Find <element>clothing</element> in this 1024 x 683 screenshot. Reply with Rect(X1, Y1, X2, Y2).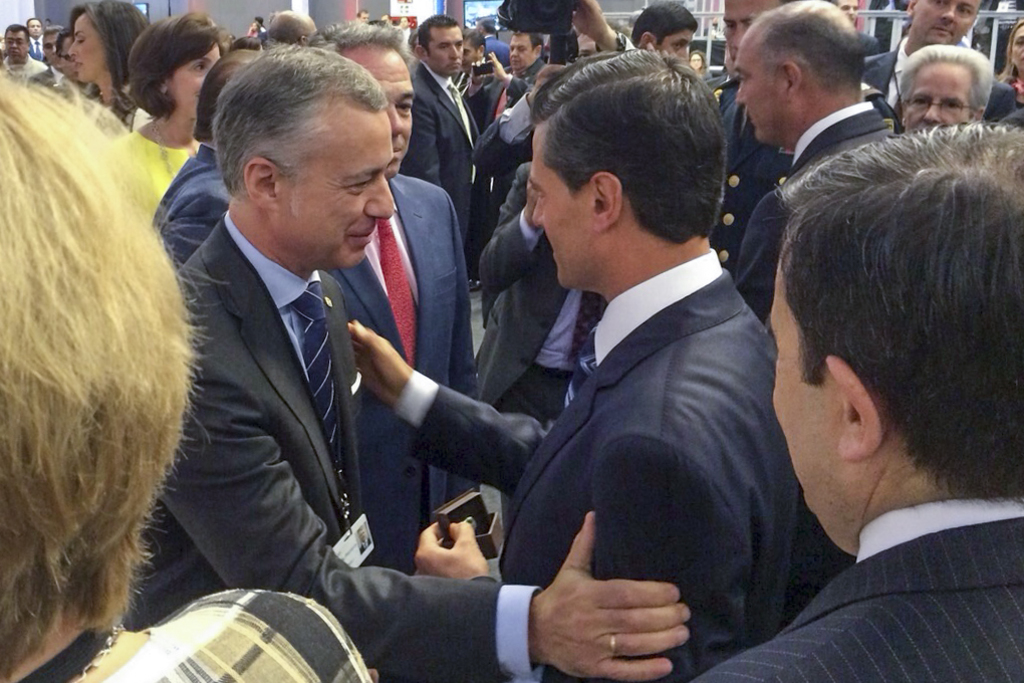
Rect(687, 489, 1023, 682).
